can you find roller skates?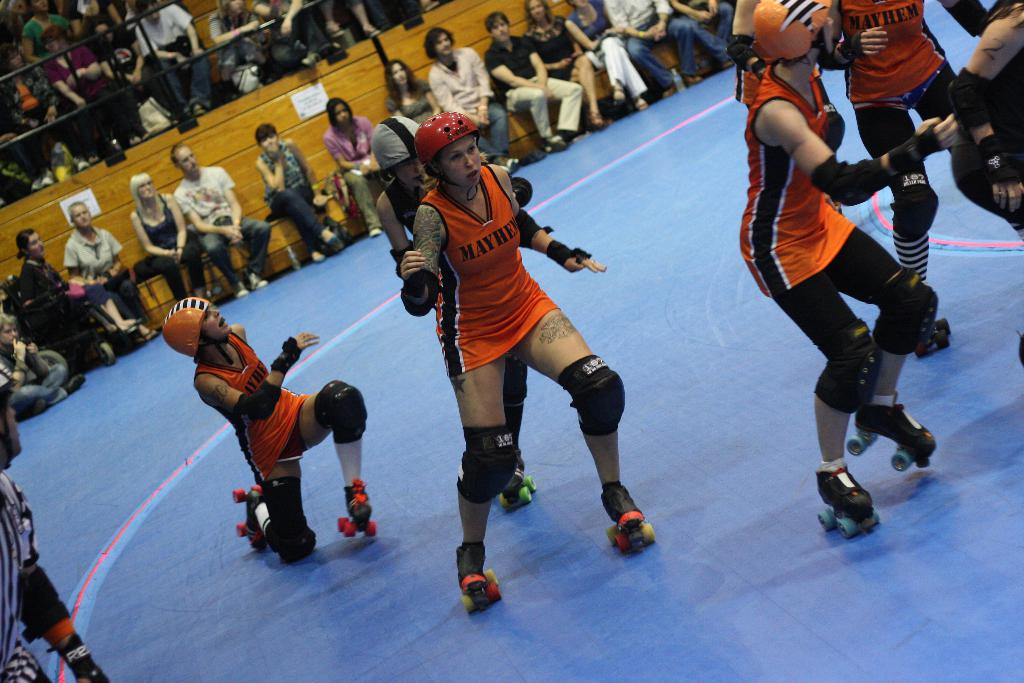
Yes, bounding box: l=460, t=543, r=504, b=616.
